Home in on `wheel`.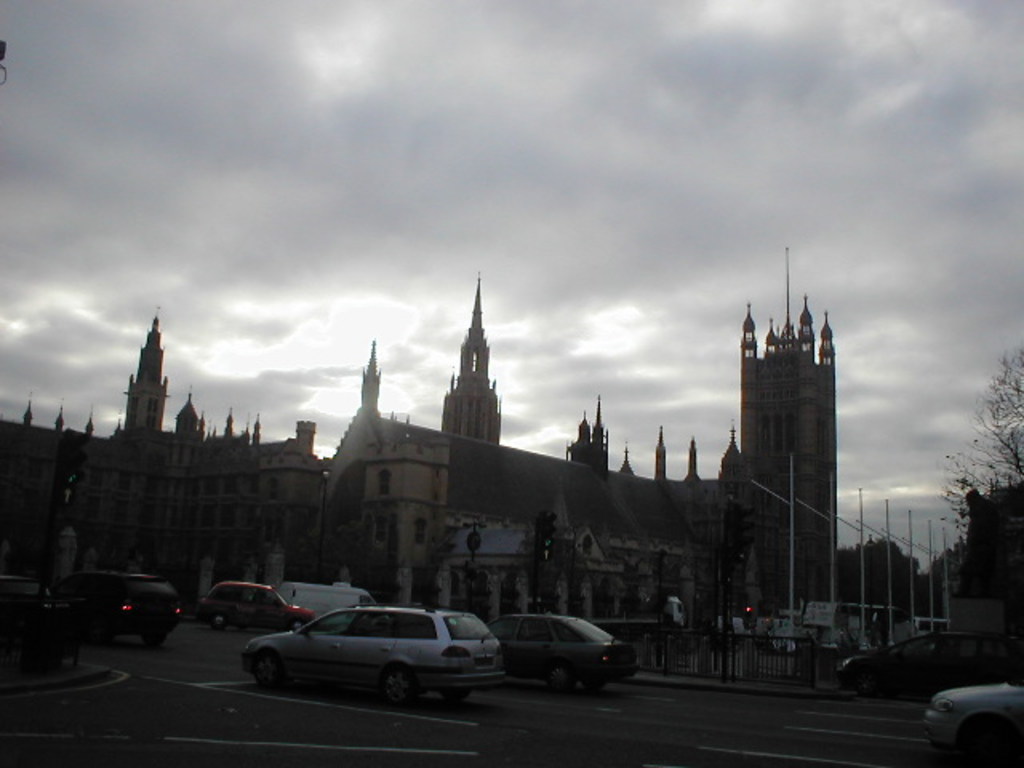
Homed in at {"left": 584, "top": 675, "right": 605, "bottom": 685}.
